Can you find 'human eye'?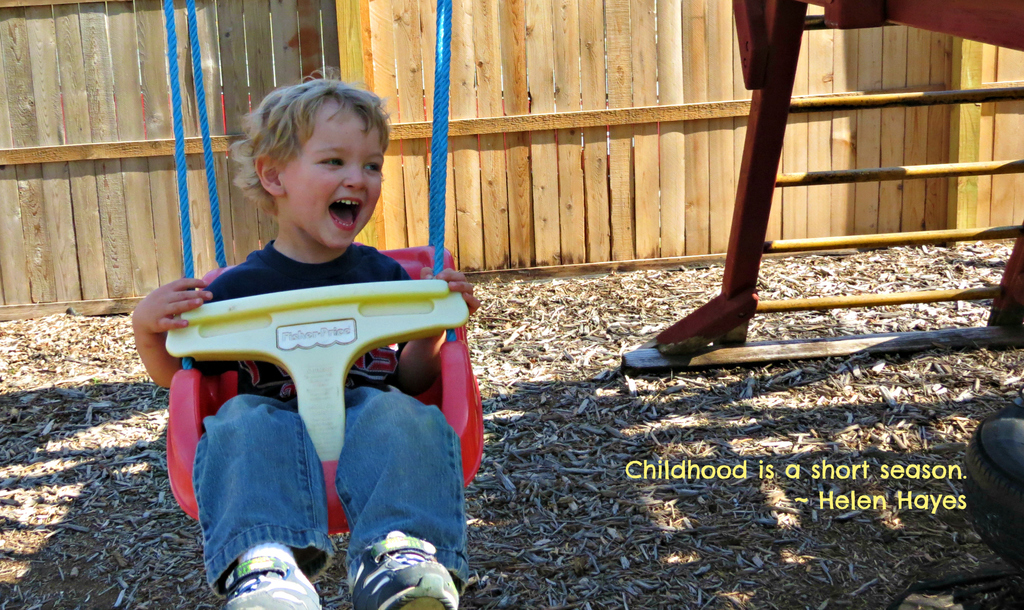
Yes, bounding box: box=[315, 152, 346, 168].
